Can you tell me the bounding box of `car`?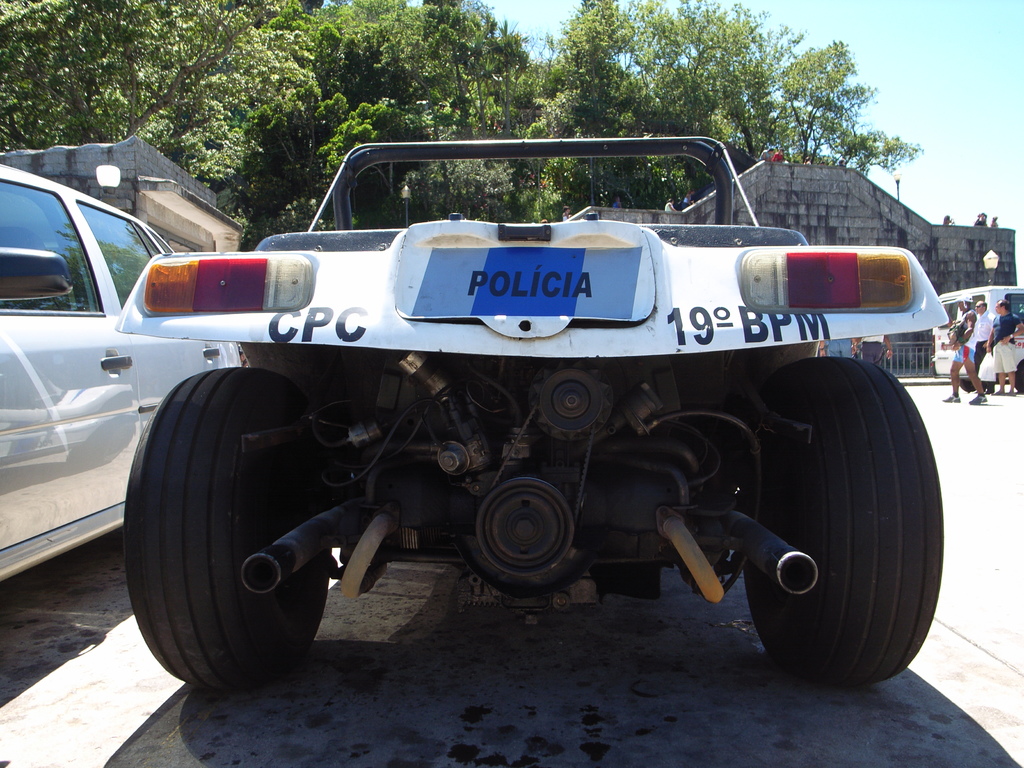
0, 156, 239, 589.
